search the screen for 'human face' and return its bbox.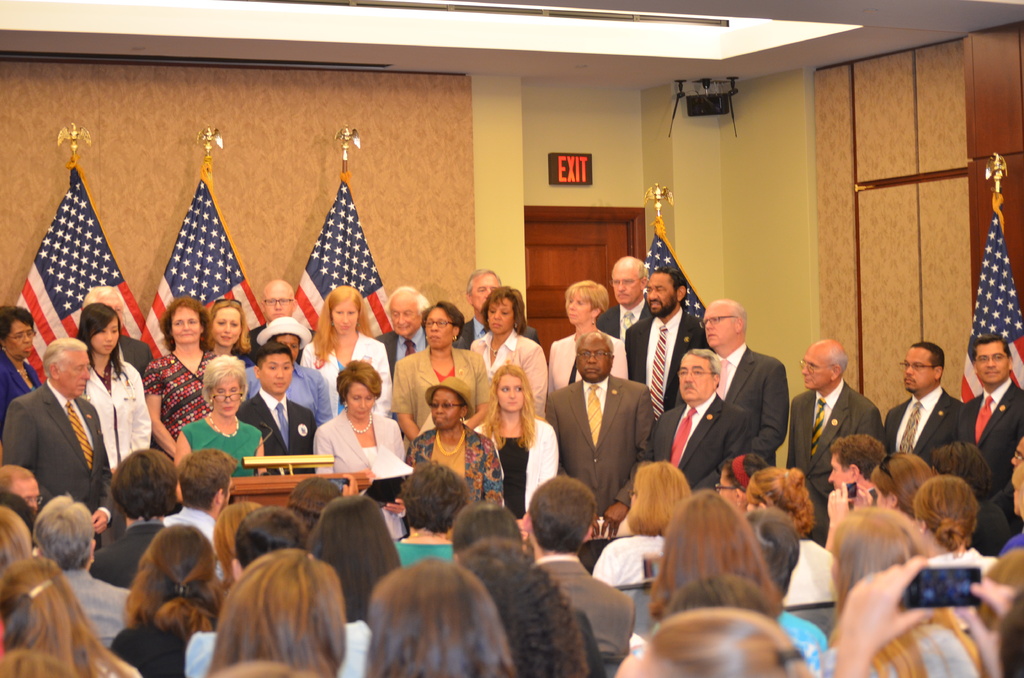
Found: bbox(1011, 445, 1023, 517).
